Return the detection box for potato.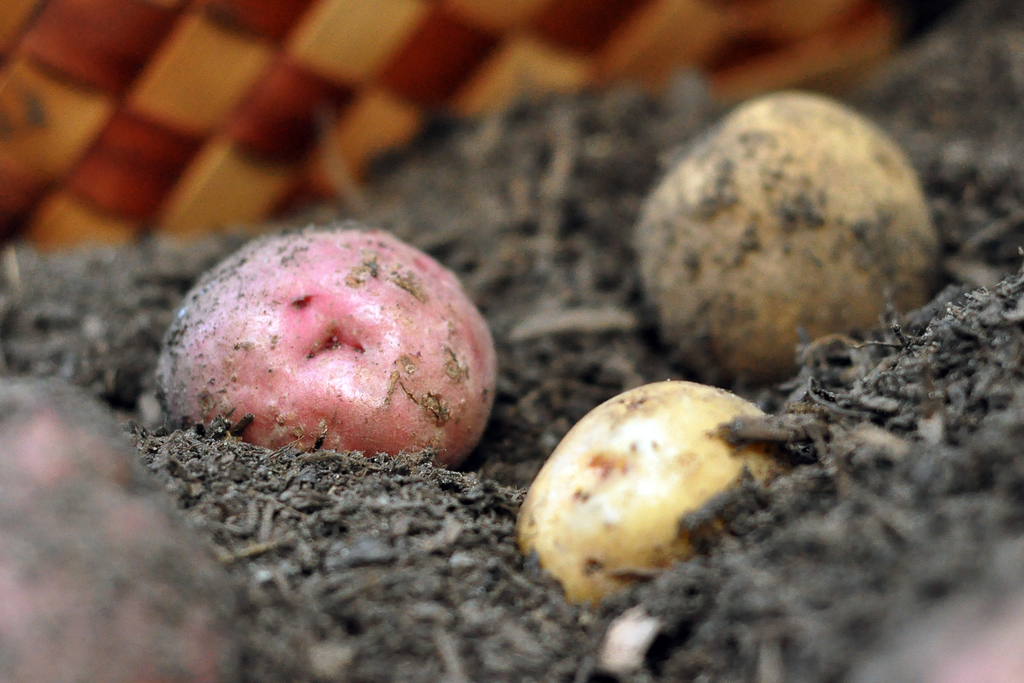
<bbox>515, 378, 776, 613</bbox>.
